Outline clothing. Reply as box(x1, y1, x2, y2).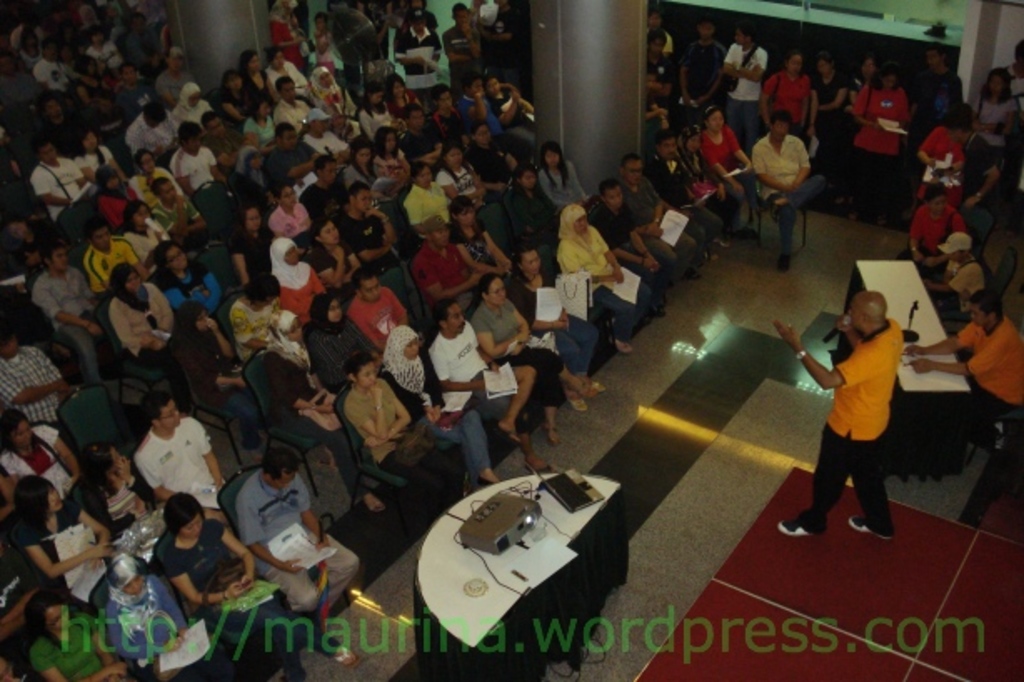
box(530, 158, 585, 203).
